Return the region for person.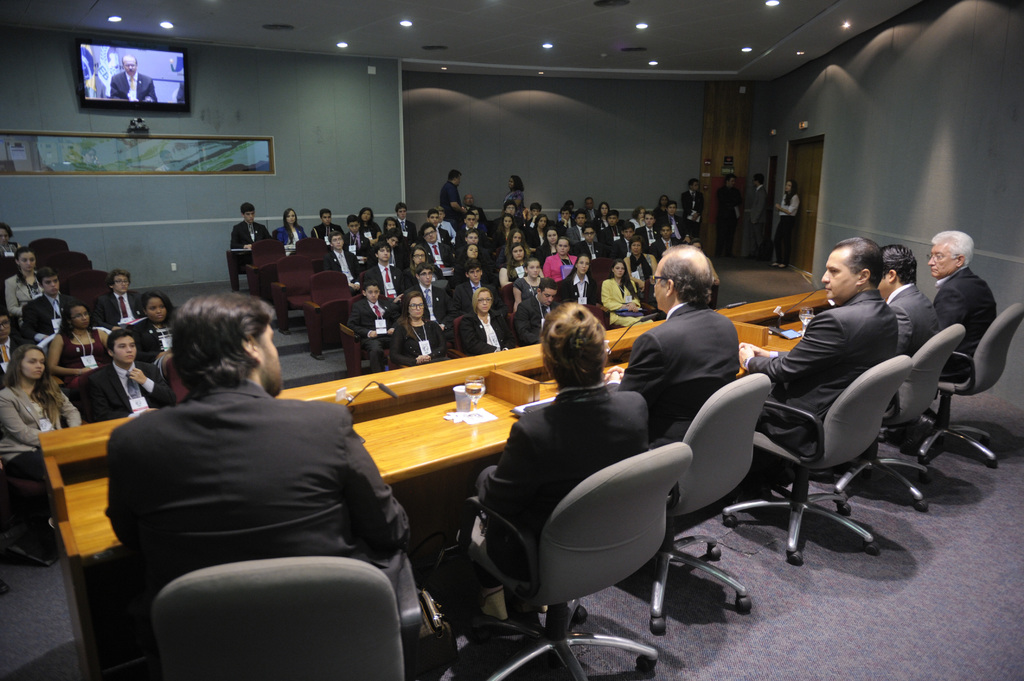
rect(716, 173, 739, 260).
